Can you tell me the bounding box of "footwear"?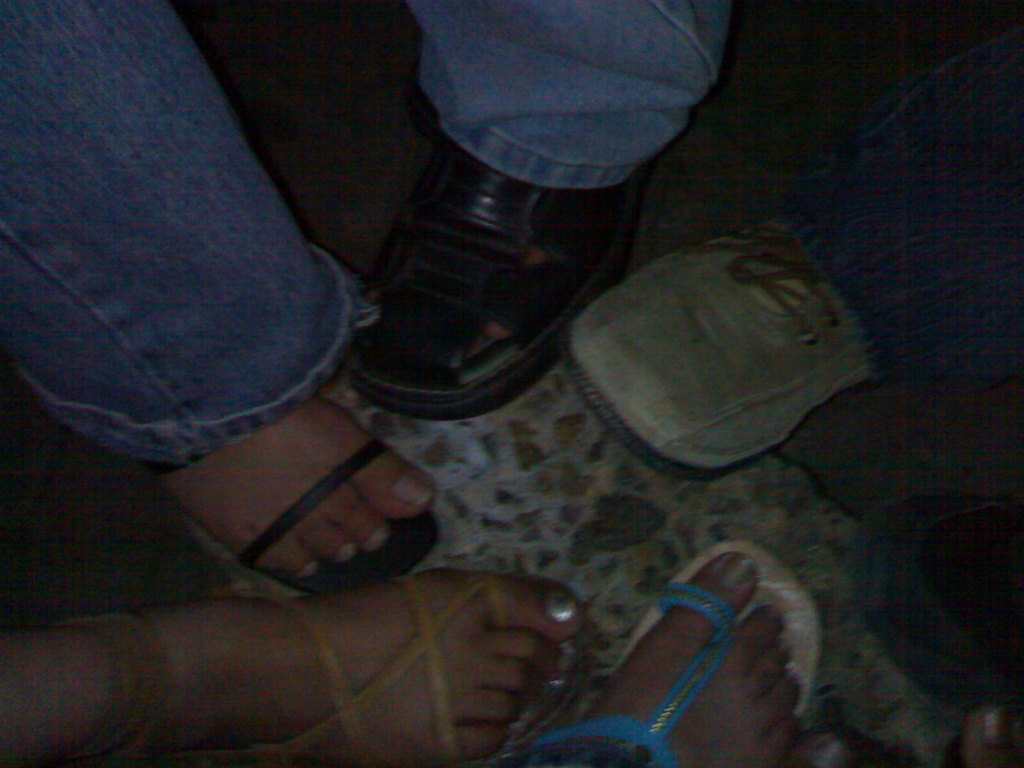
<bbox>563, 218, 878, 481</bbox>.
